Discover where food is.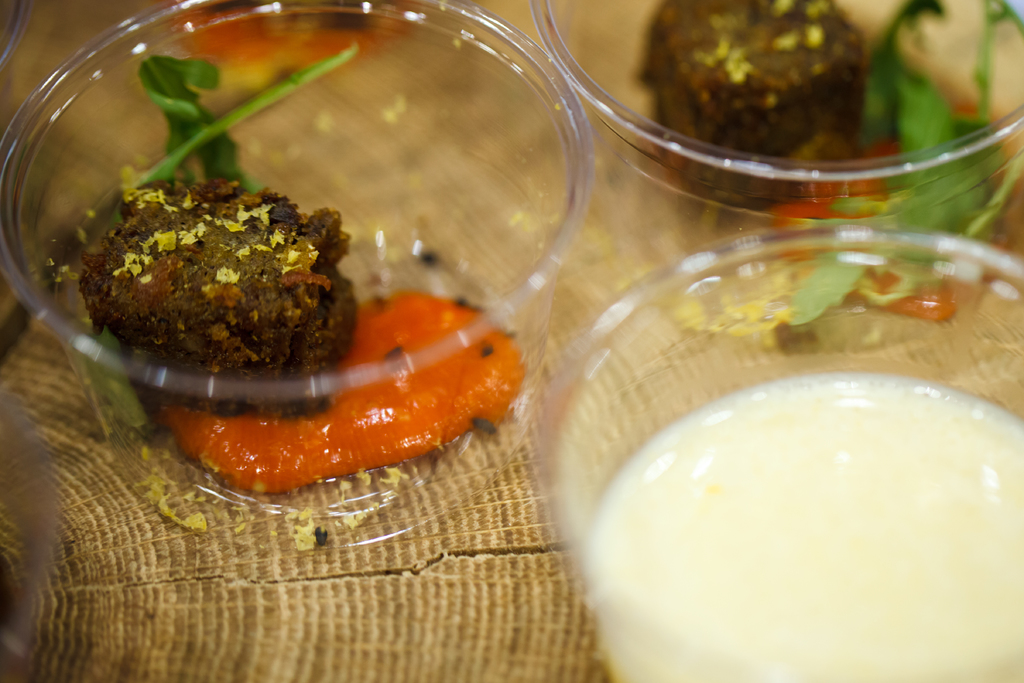
Discovered at 79/93/534/452.
